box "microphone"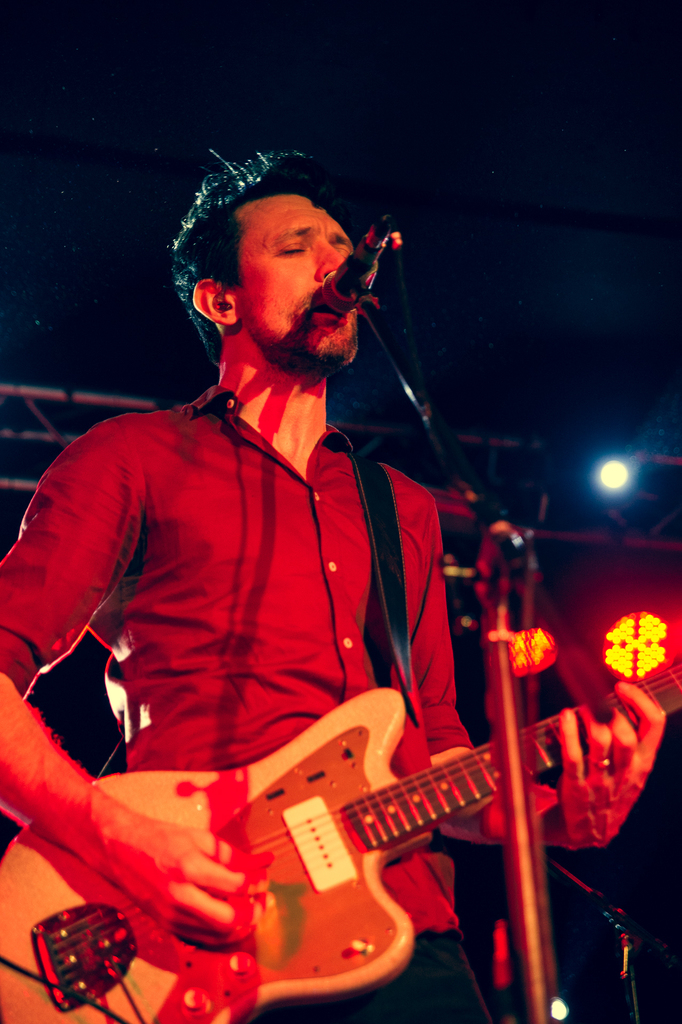
(left=316, top=212, right=398, bottom=312)
